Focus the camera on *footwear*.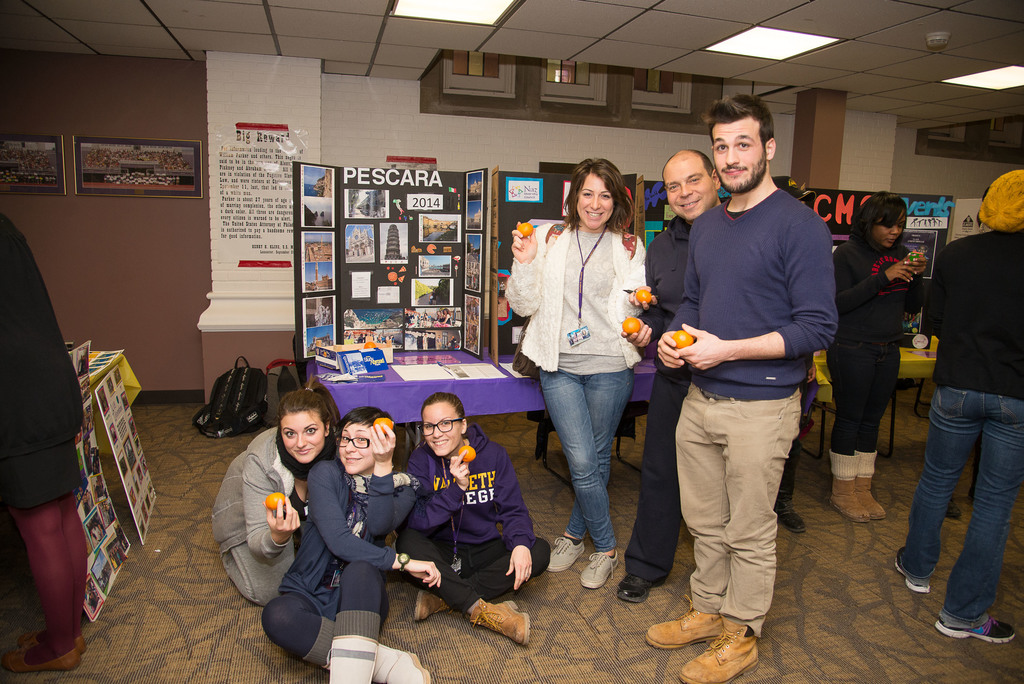
Focus region: <region>895, 543, 934, 592</region>.
